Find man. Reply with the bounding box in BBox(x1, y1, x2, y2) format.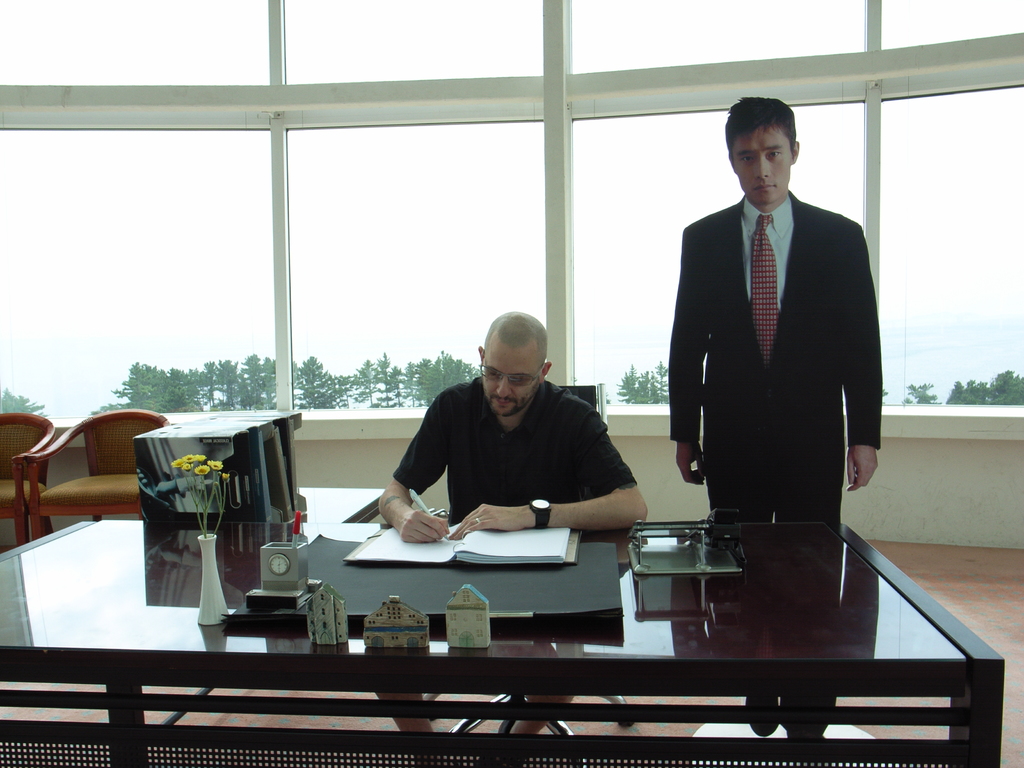
BBox(663, 116, 888, 584).
